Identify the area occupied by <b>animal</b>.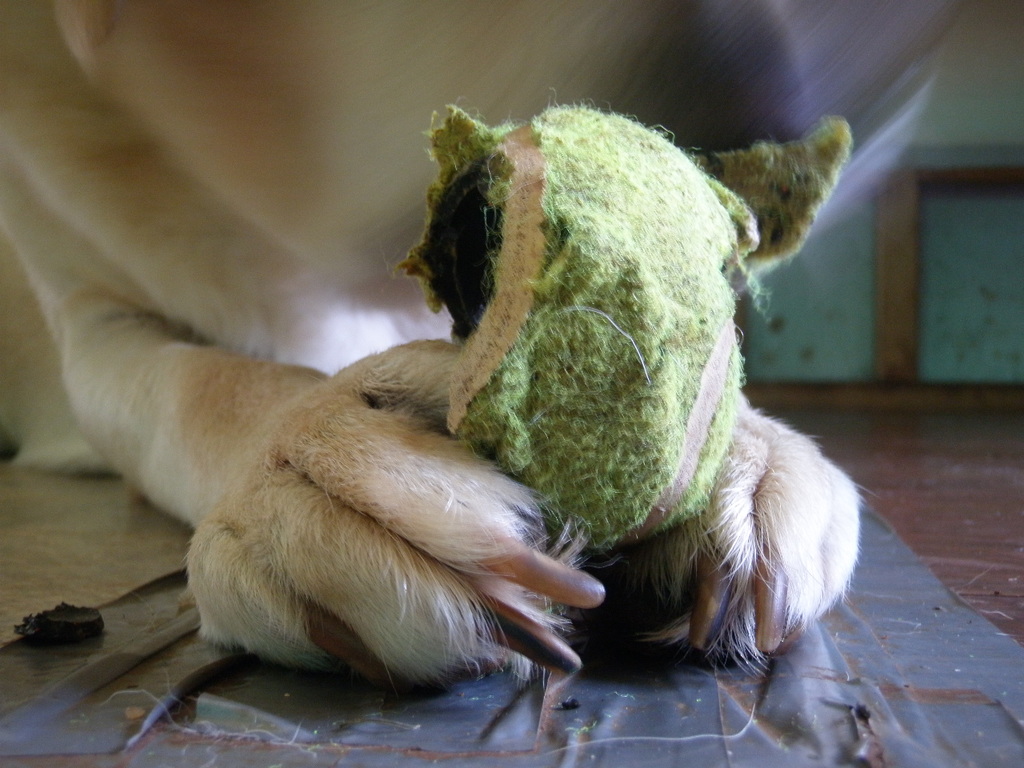
Area: {"left": 0, "top": 0, "right": 959, "bottom": 694}.
